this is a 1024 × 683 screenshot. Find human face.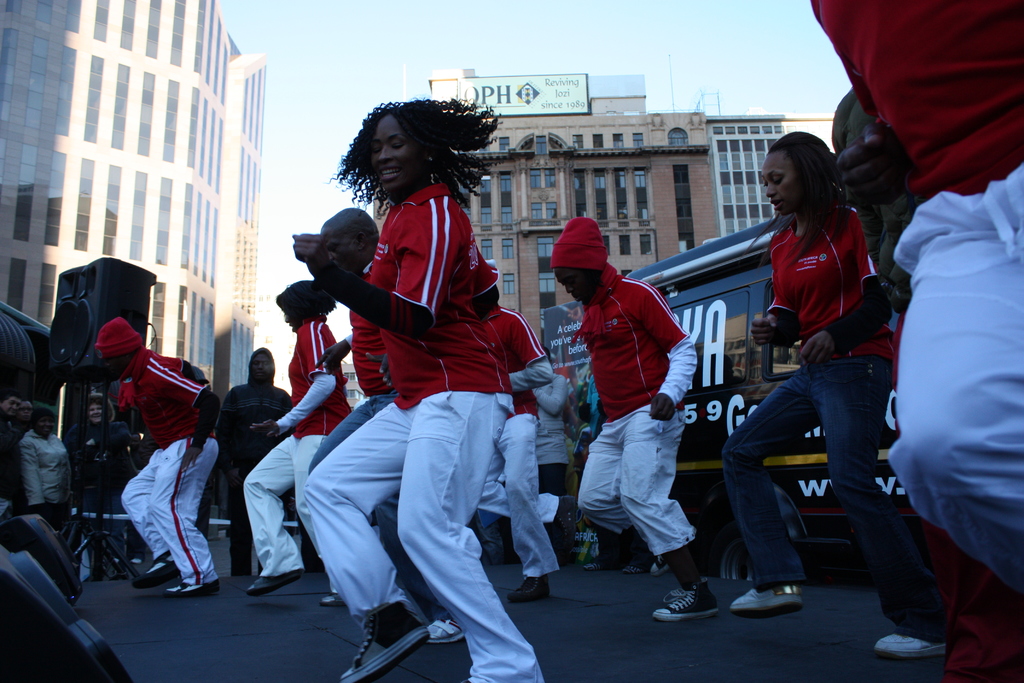
Bounding box: bbox=(323, 227, 354, 267).
